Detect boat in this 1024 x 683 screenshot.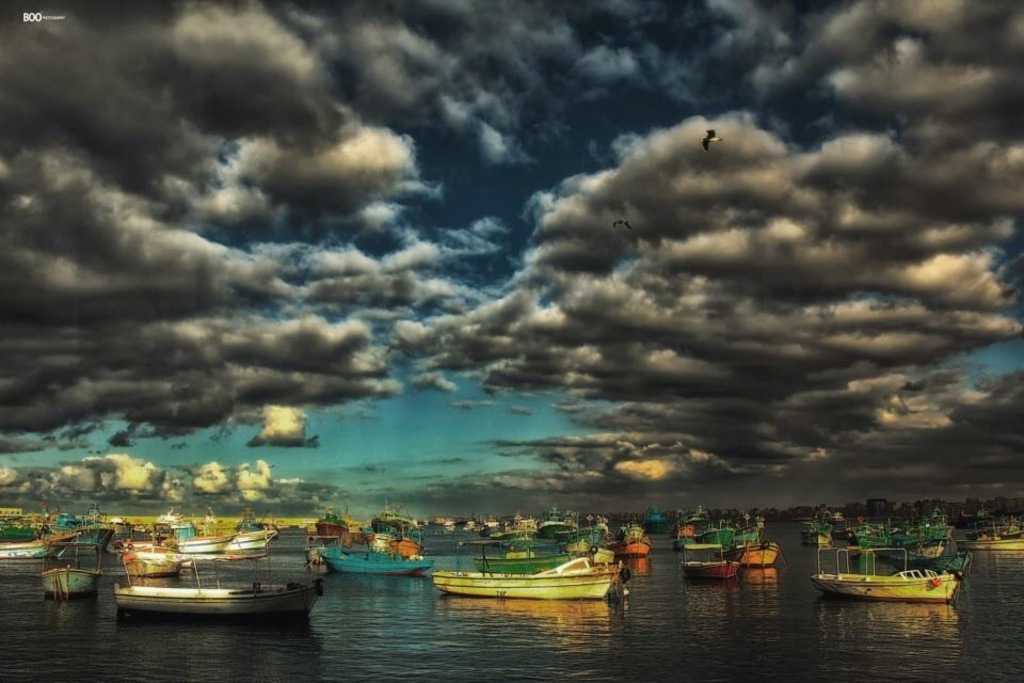
Detection: (122, 542, 189, 576).
